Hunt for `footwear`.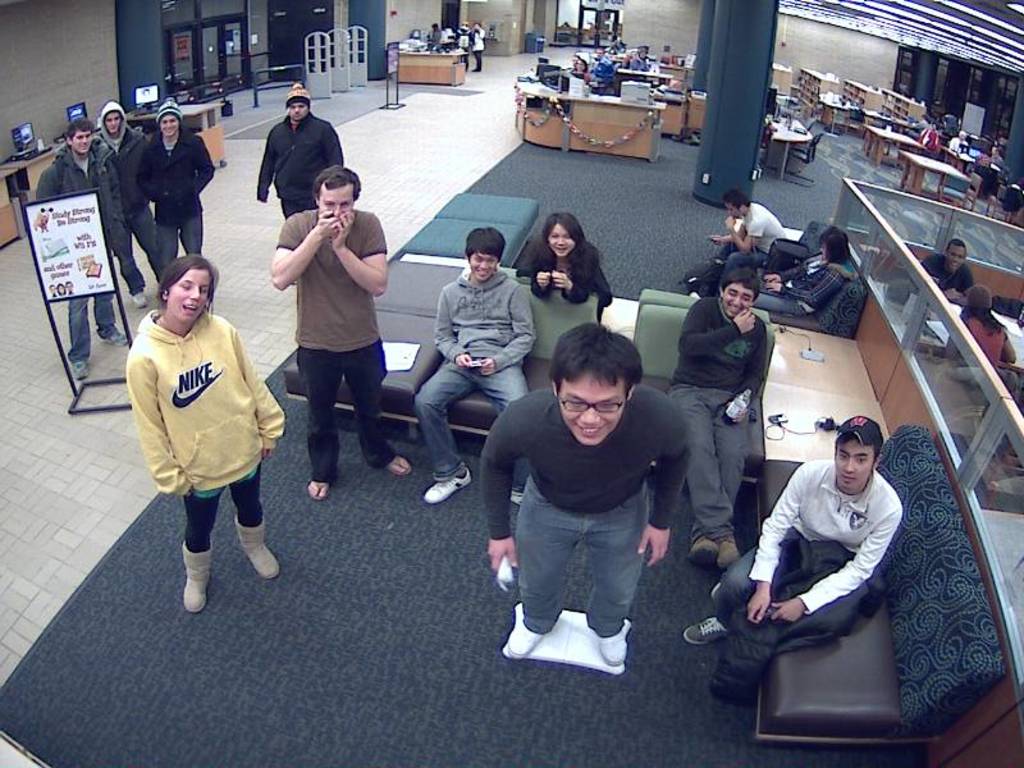
Hunted down at Rect(687, 539, 718, 562).
